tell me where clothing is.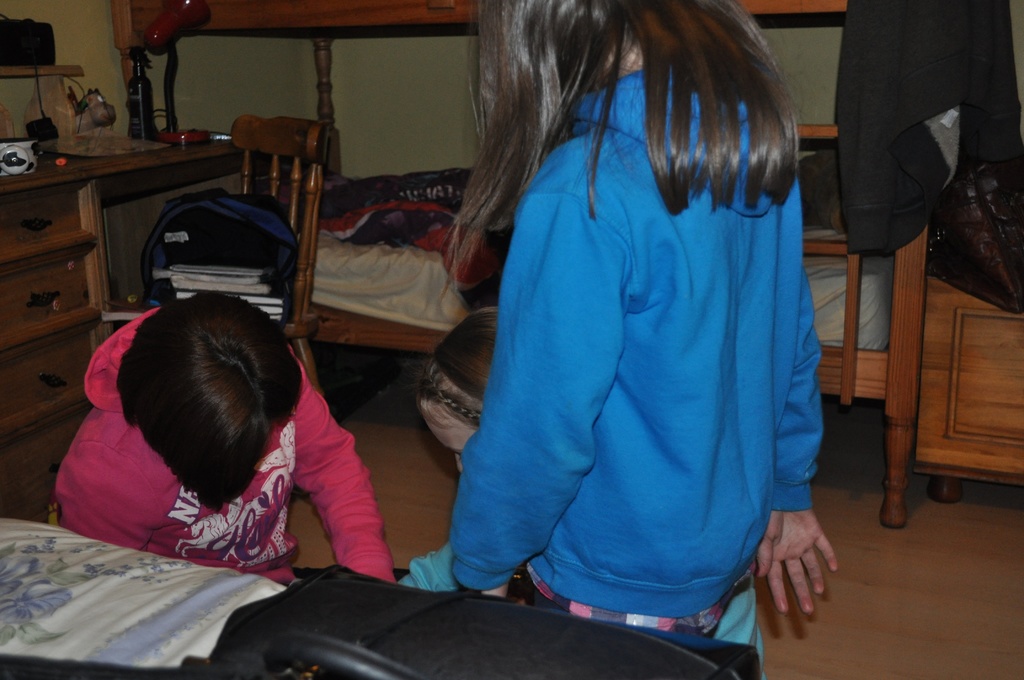
clothing is at (left=437, top=56, right=824, bottom=652).
